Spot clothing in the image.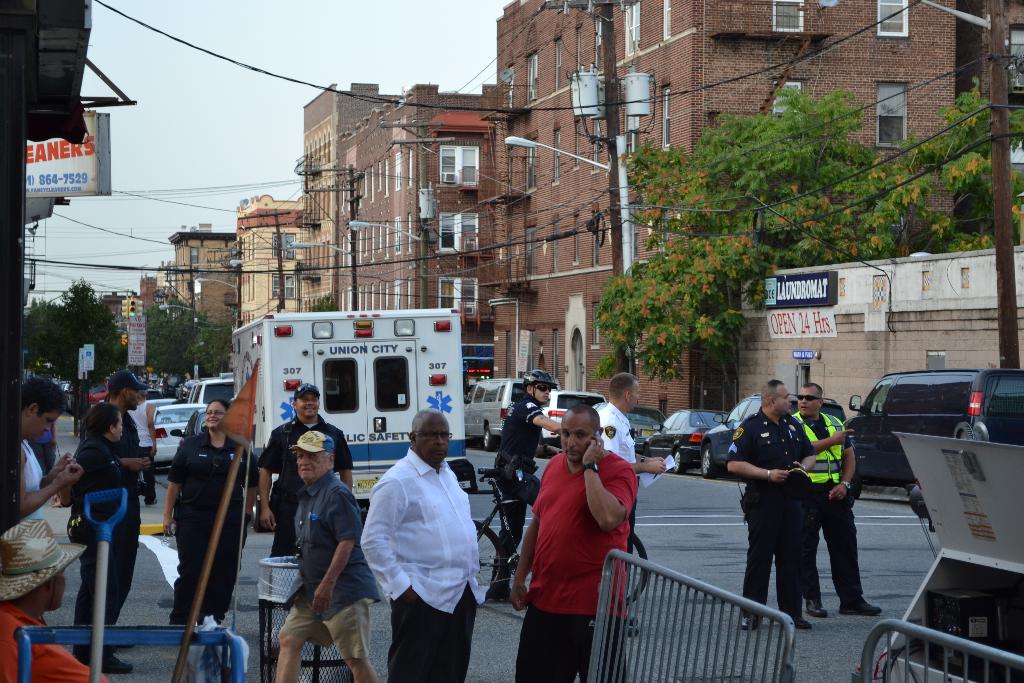
clothing found at box(0, 601, 109, 682).
